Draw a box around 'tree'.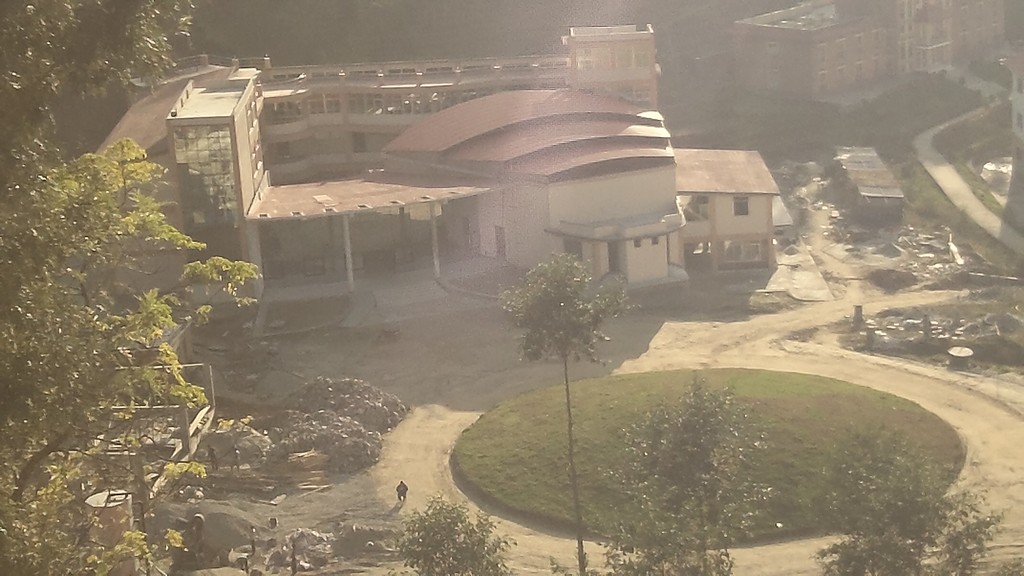
BBox(589, 364, 783, 575).
